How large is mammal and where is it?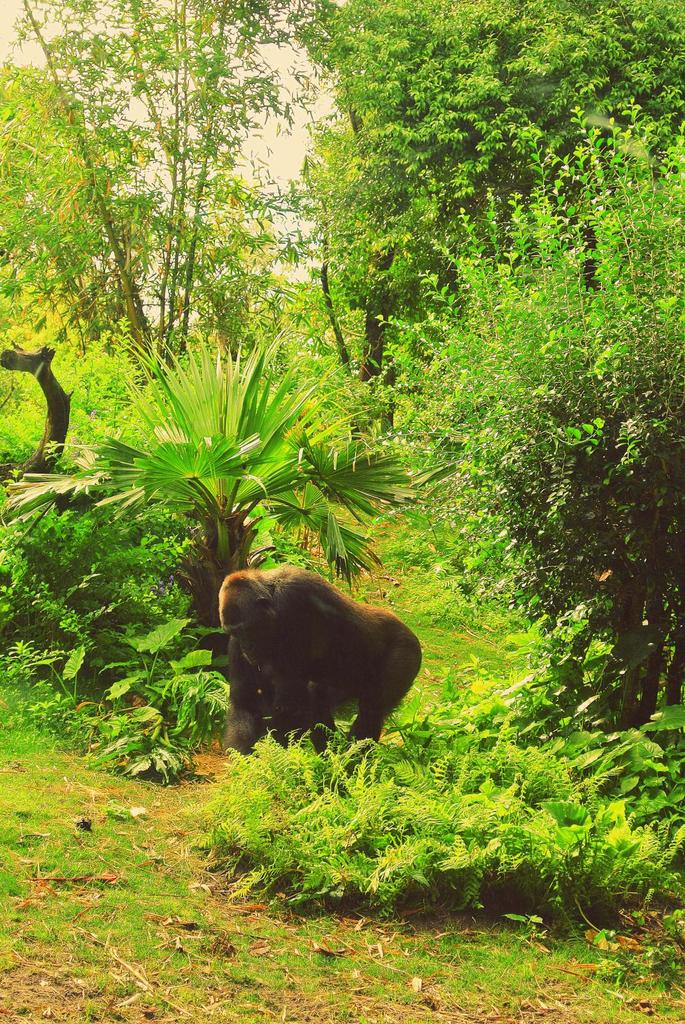
Bounding box: (x1=196, y1=534, x2=425, y2=764).
